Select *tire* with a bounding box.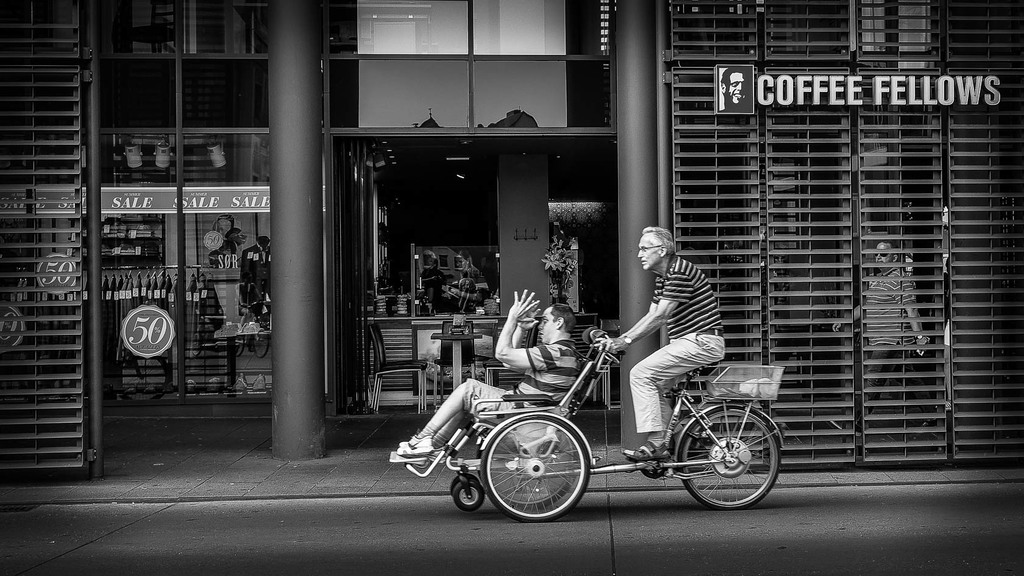
detection(450, 470, 485, 499).
